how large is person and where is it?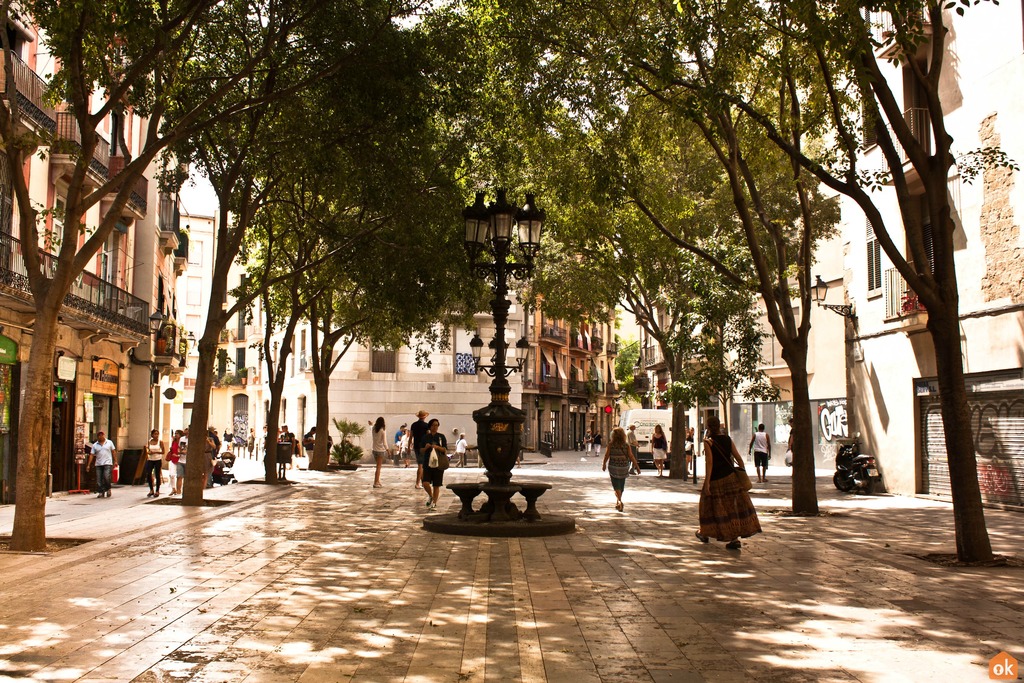
Bounding box: 146, 427, 172, 500.
